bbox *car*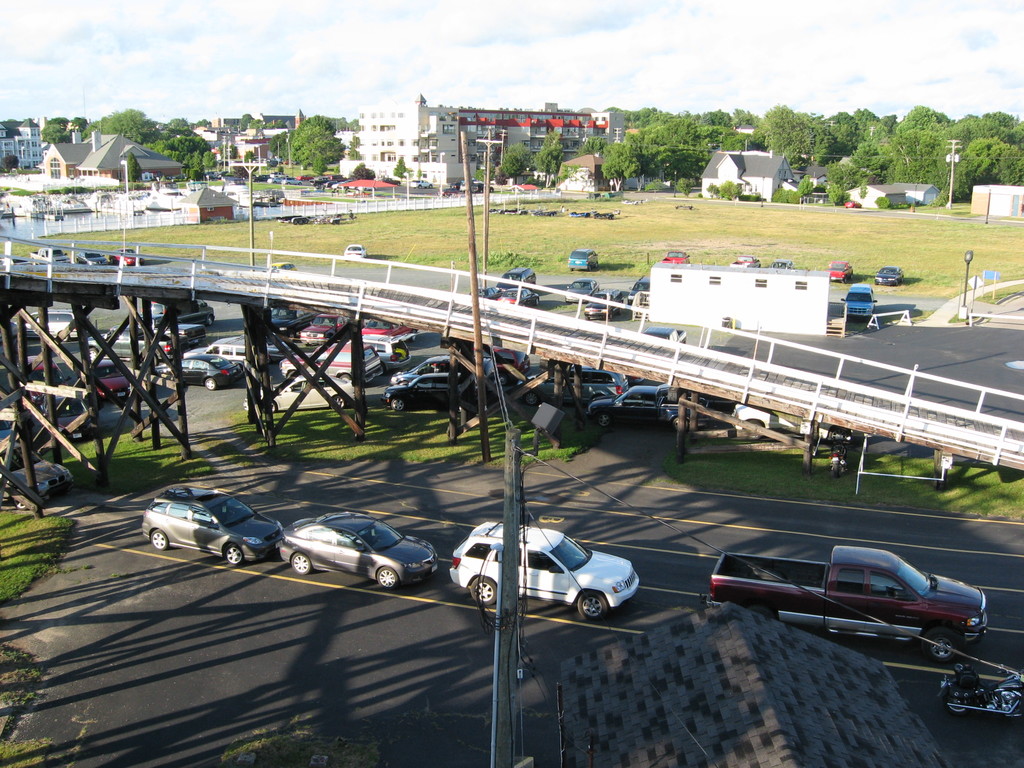
box=[272, 344, 383, 388]
